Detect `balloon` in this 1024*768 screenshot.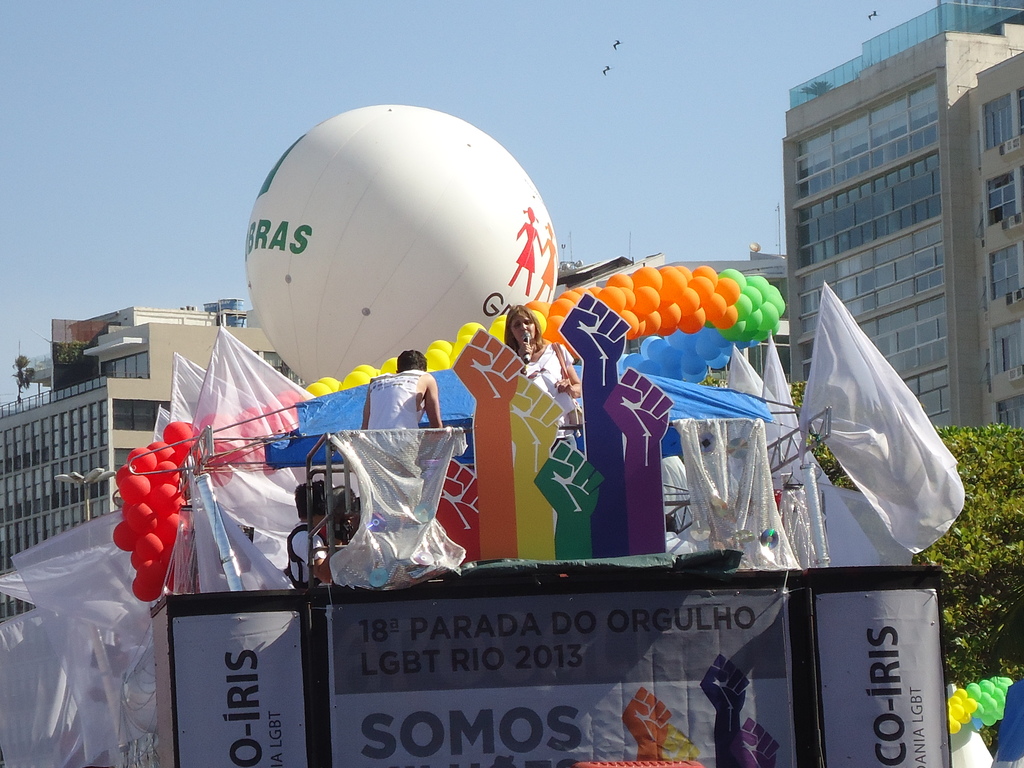
Detection: x1=712, y1=304, x2=741, y2=330.
